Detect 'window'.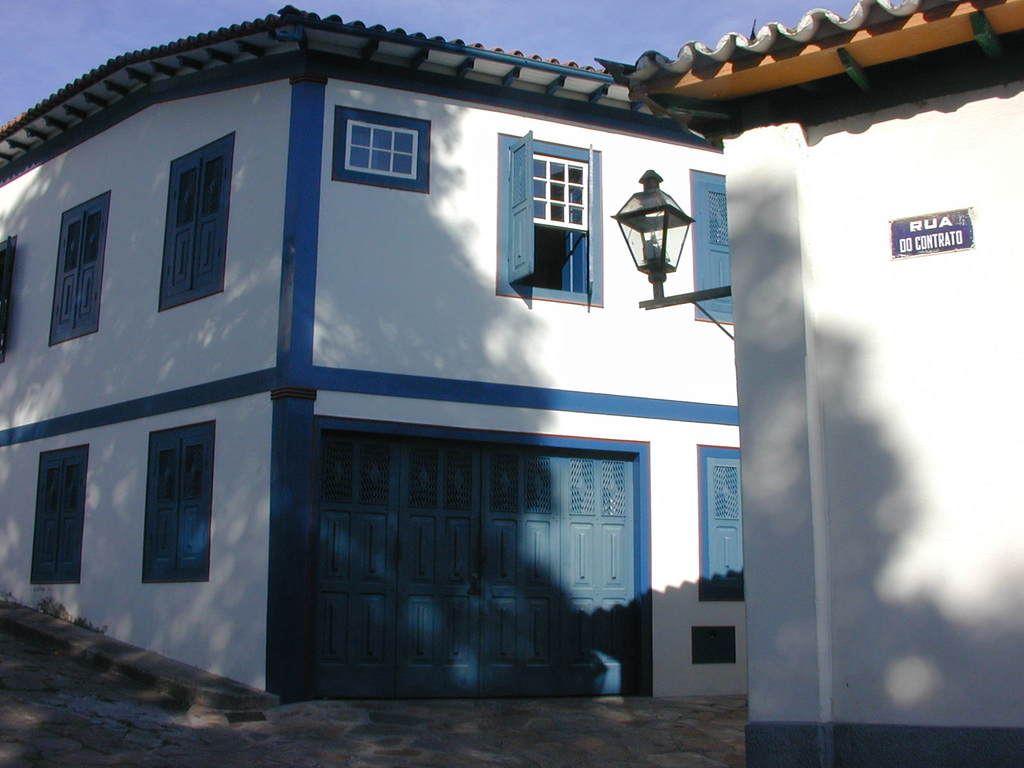
Detected at 298 430 470 705.
